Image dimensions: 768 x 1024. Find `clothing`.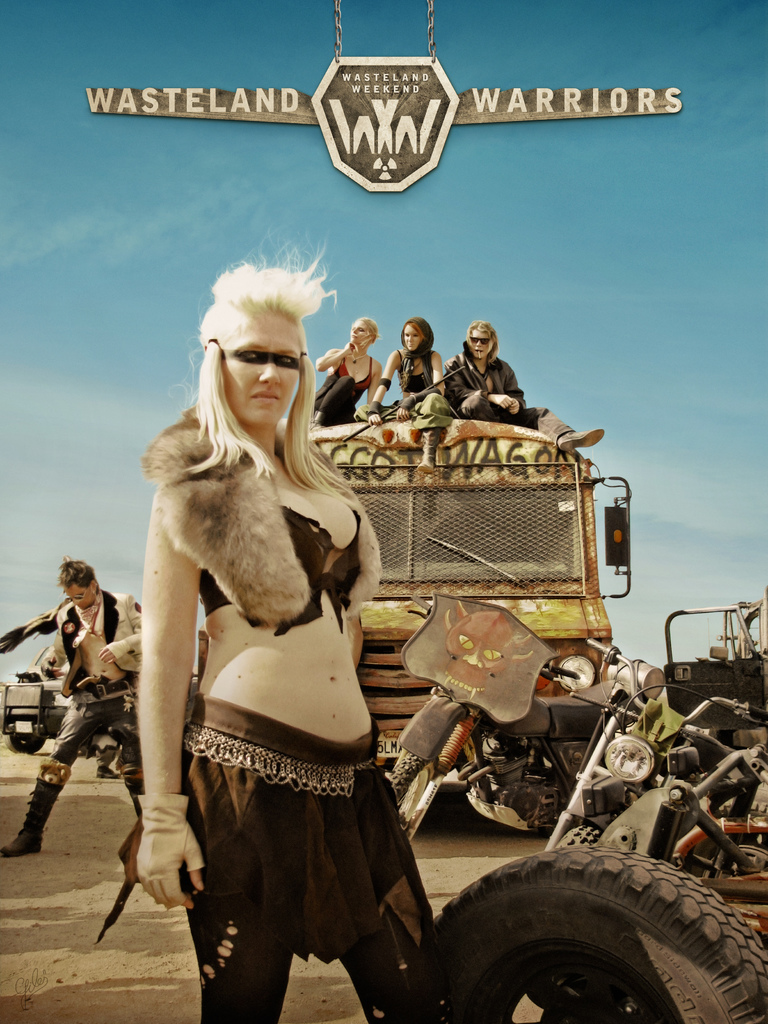
locate(131, 430, 430, 970).
